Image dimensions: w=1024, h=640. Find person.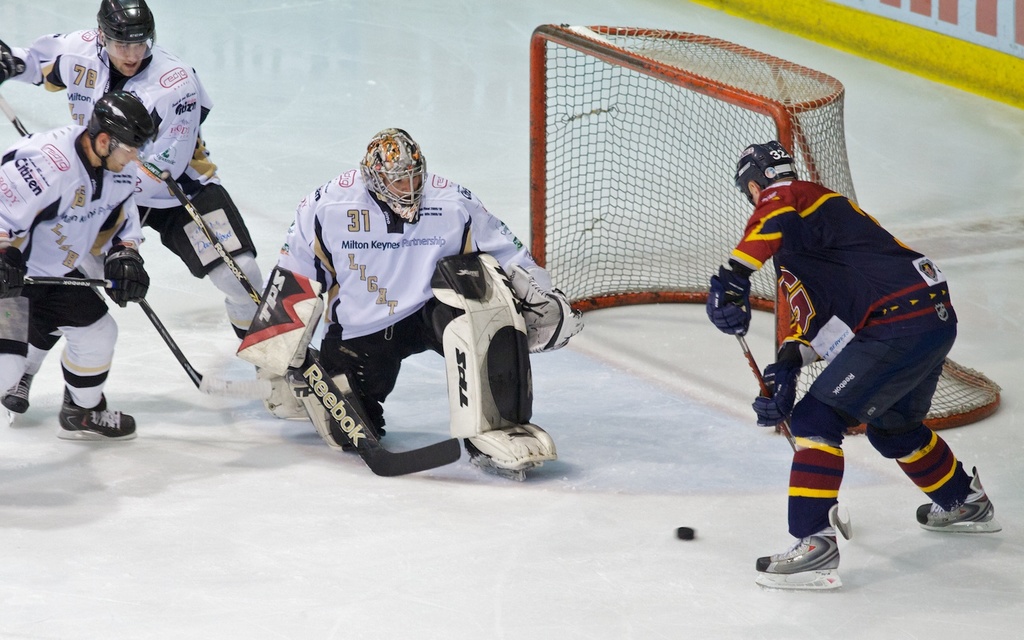
region(240, 119, 584, 481).
